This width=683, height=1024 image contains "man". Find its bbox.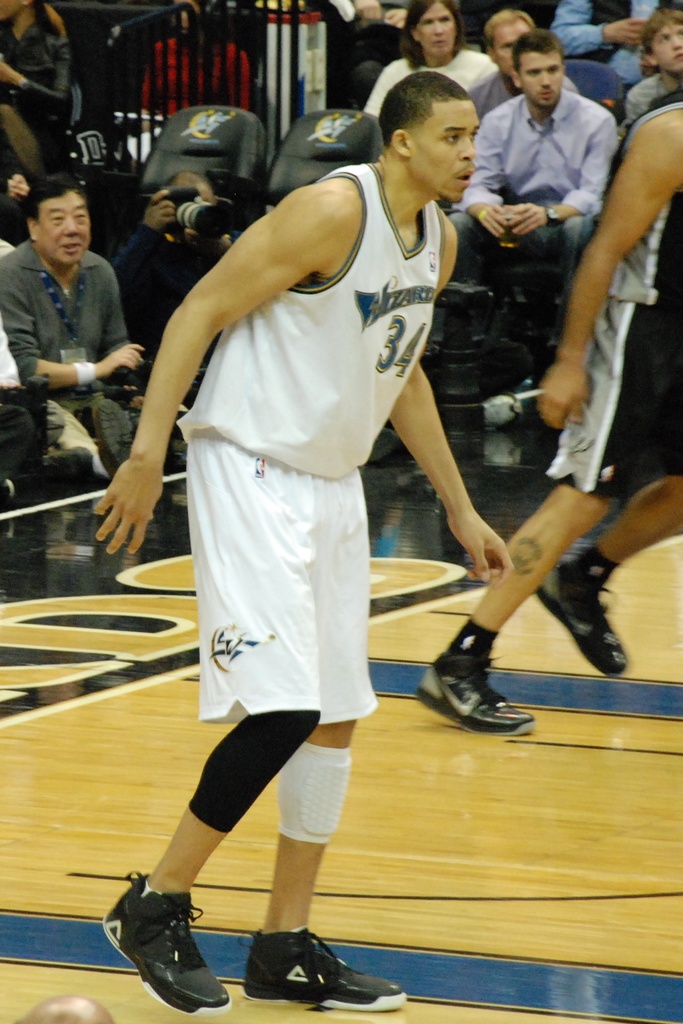
{"left": 411, "top": 81, "right": 682, "bottom": 742}.
